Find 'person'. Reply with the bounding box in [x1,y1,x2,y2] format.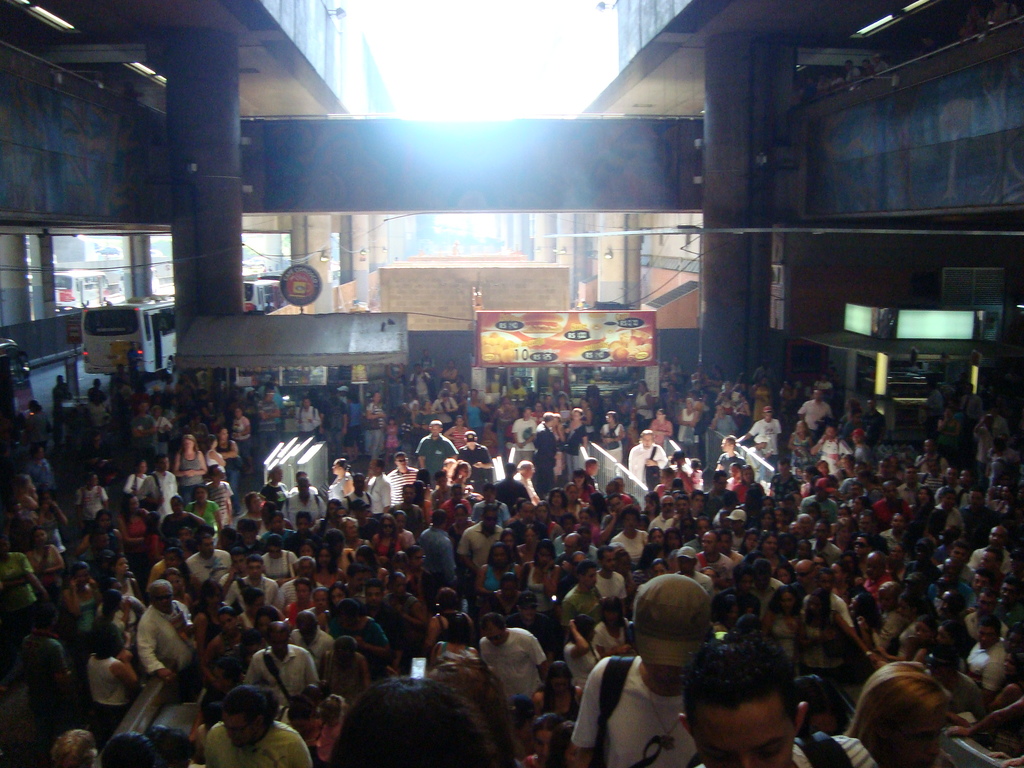
[385,476,433,525].
